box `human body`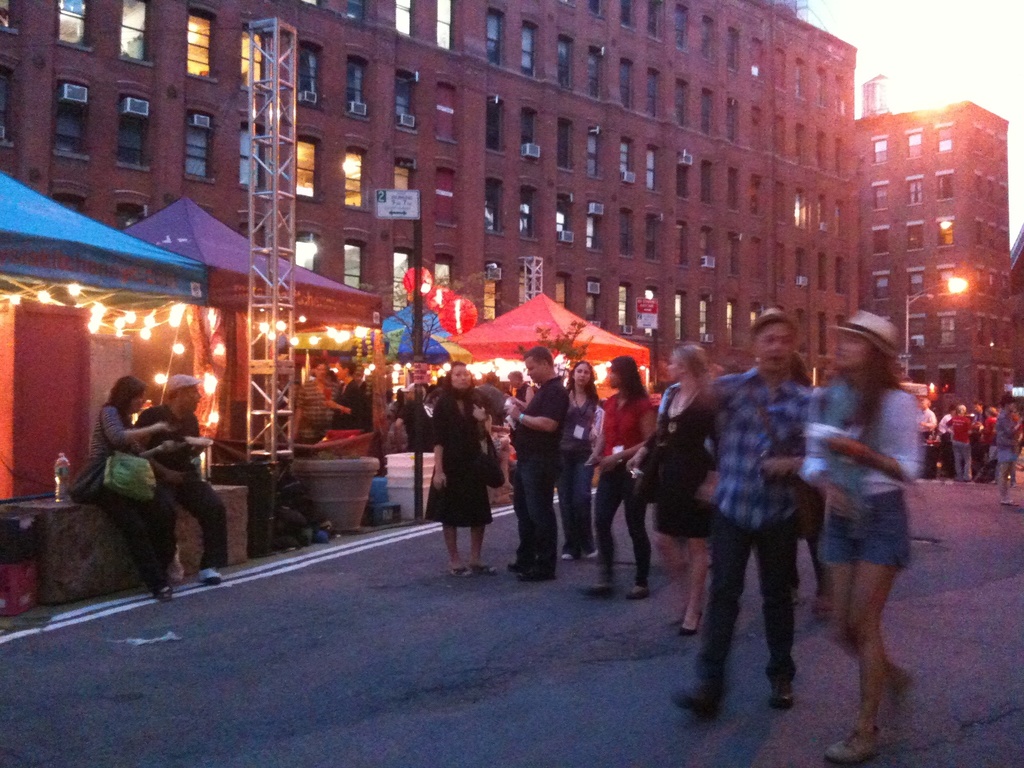
bbox=[290, 377, 339, 455]
